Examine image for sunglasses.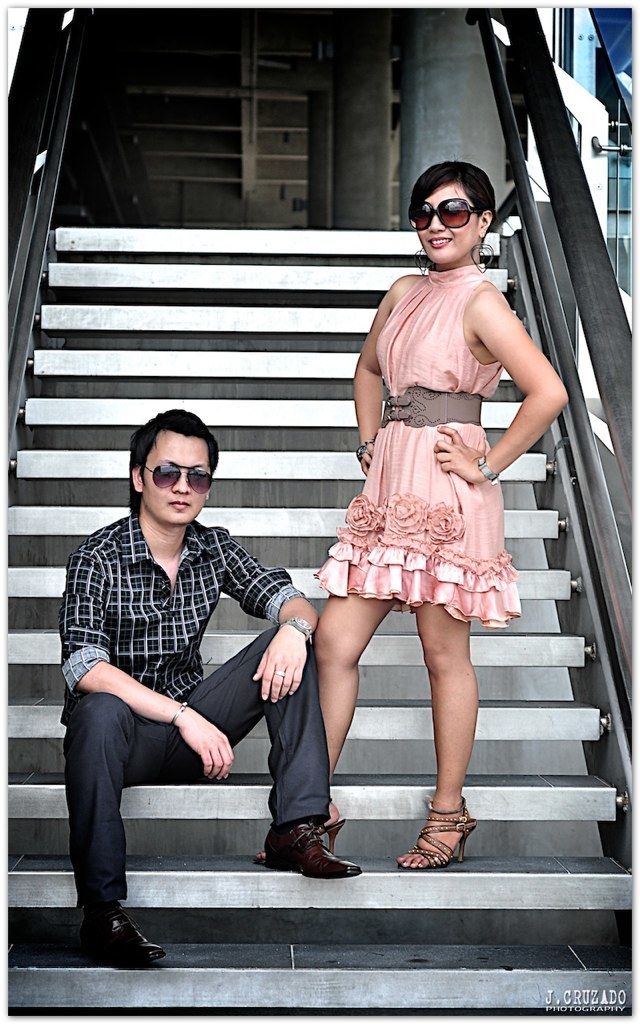
Examination result: x1=142, y1=462, x2=215, y2=497.
